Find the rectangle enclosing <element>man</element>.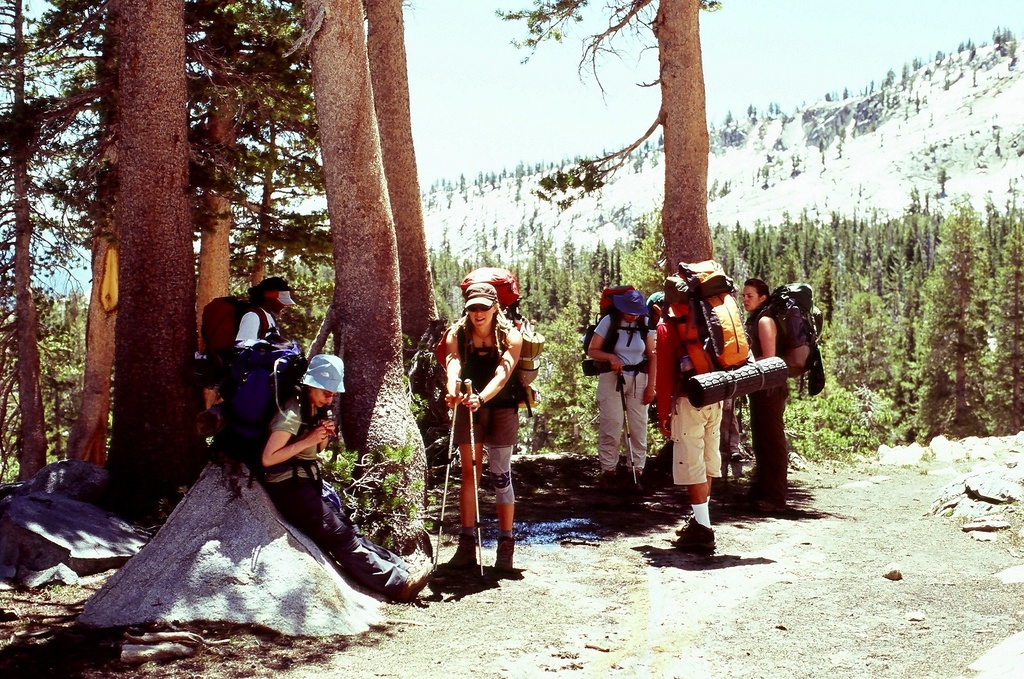
locate(229, 278, 290, 377).
